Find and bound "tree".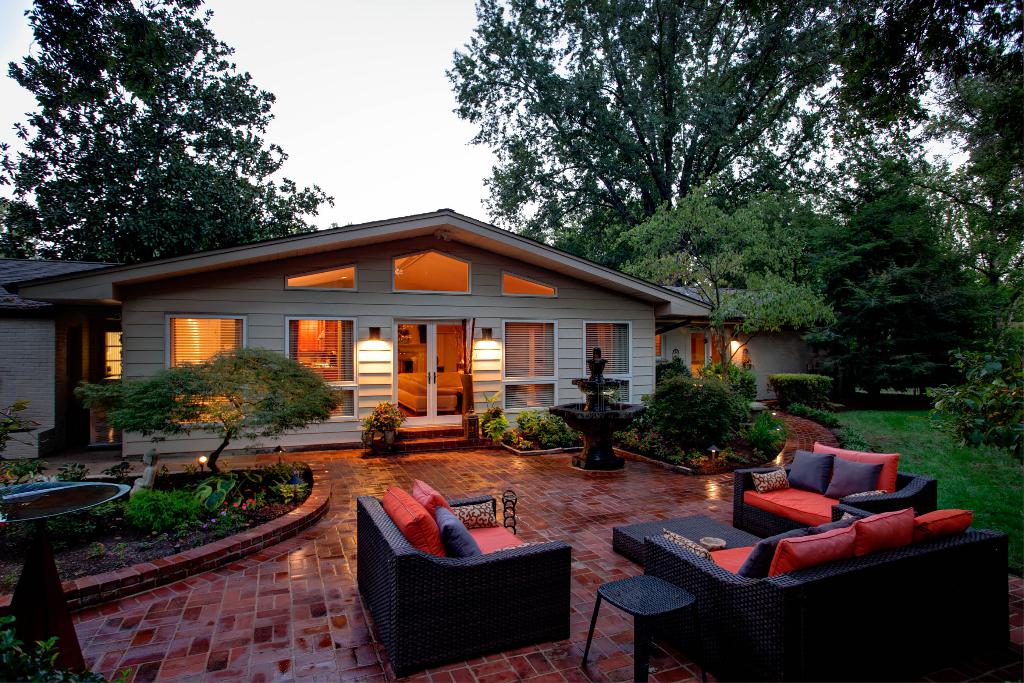
Bound: BBox(3, 12, 312, 284).
